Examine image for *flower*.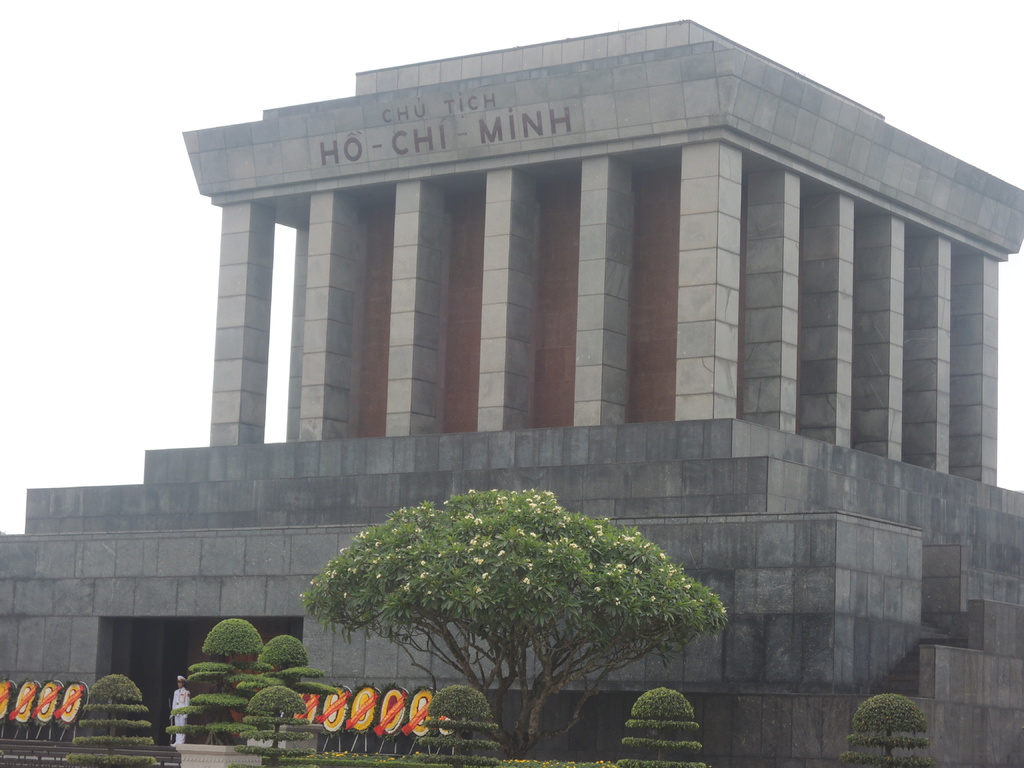
Examination result: select_region(406, 577, 412, 596).
